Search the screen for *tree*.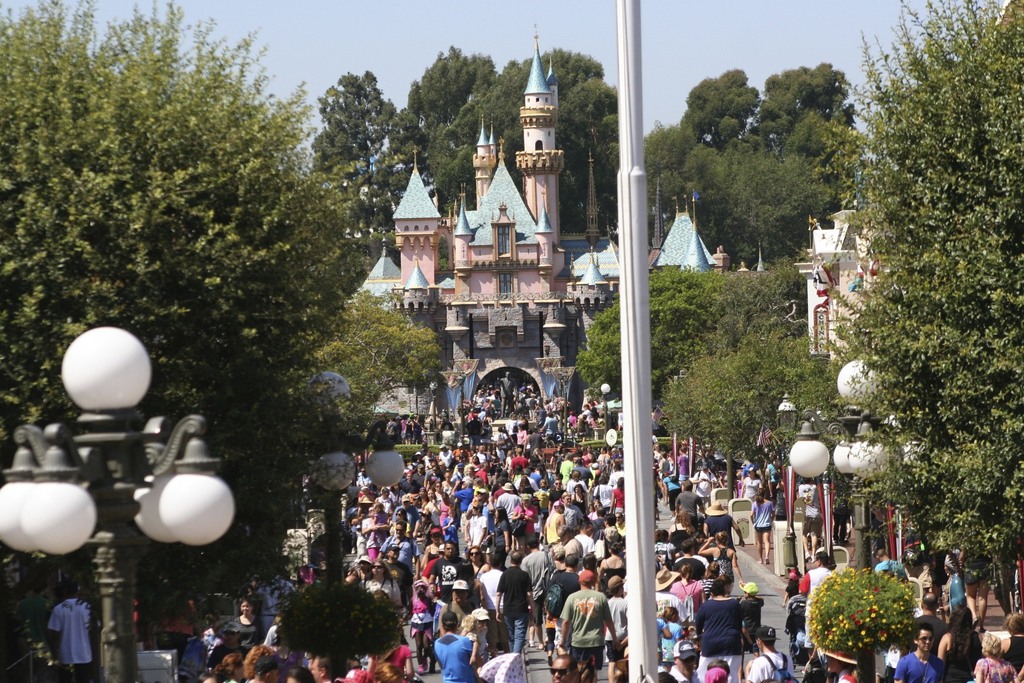
Found at {"left": 316, "top": 294, "right": 444, "bottom": 403}.
